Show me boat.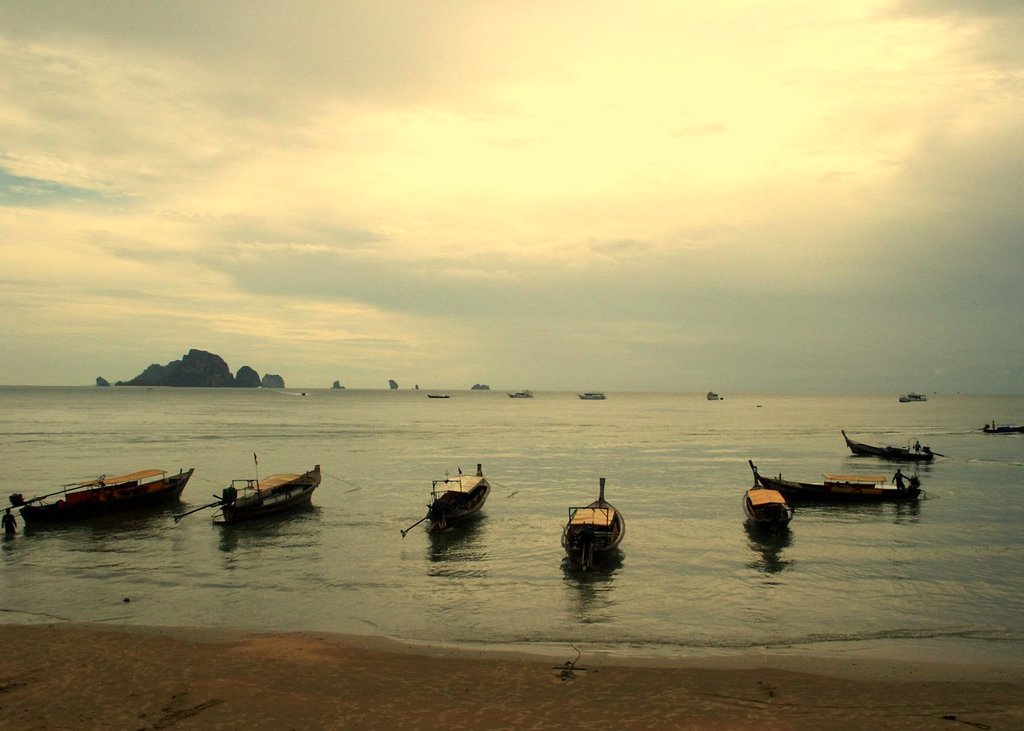
boat is here: [left=745, top=459, right=922, bottom=503].
